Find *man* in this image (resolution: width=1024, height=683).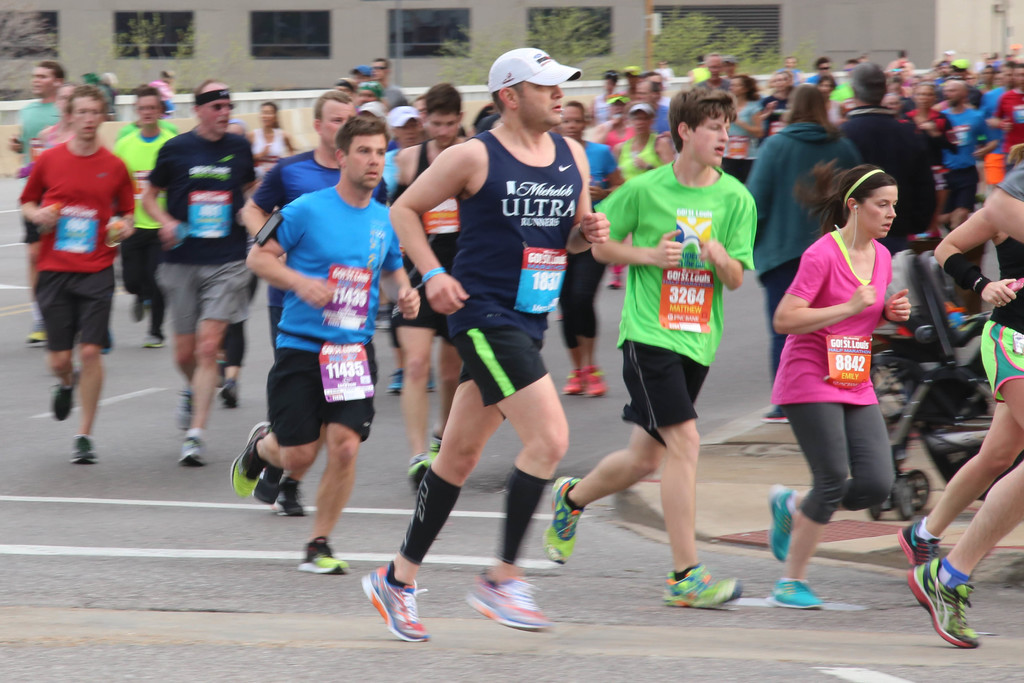
(left=111, top=86, right=183, bottom=341).
